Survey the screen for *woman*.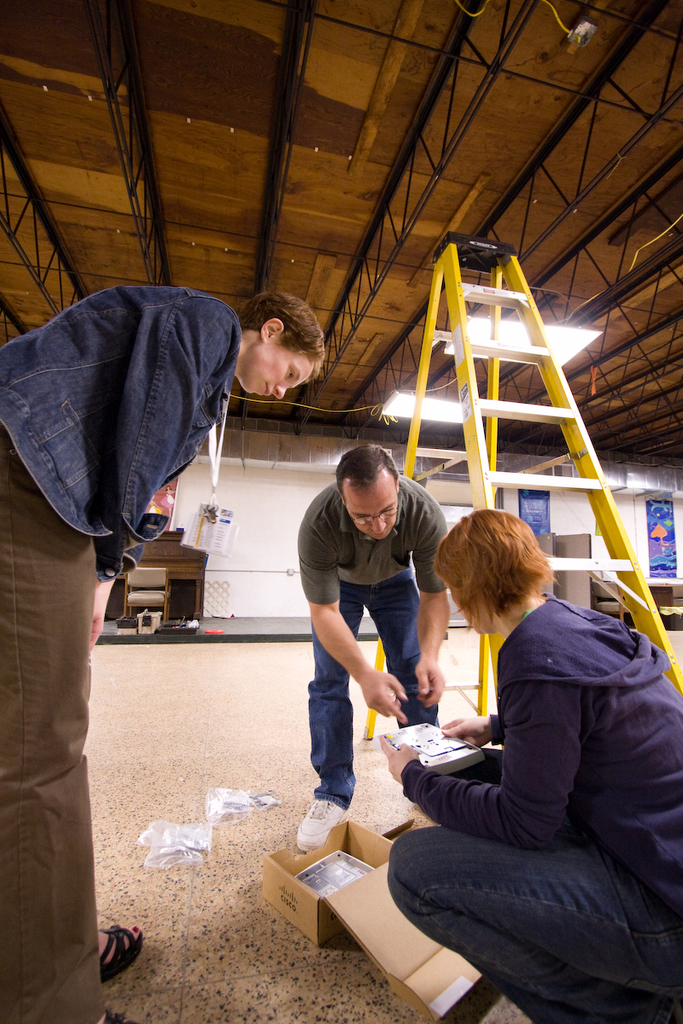
Survey found: (371, 509, 682, 1023).
